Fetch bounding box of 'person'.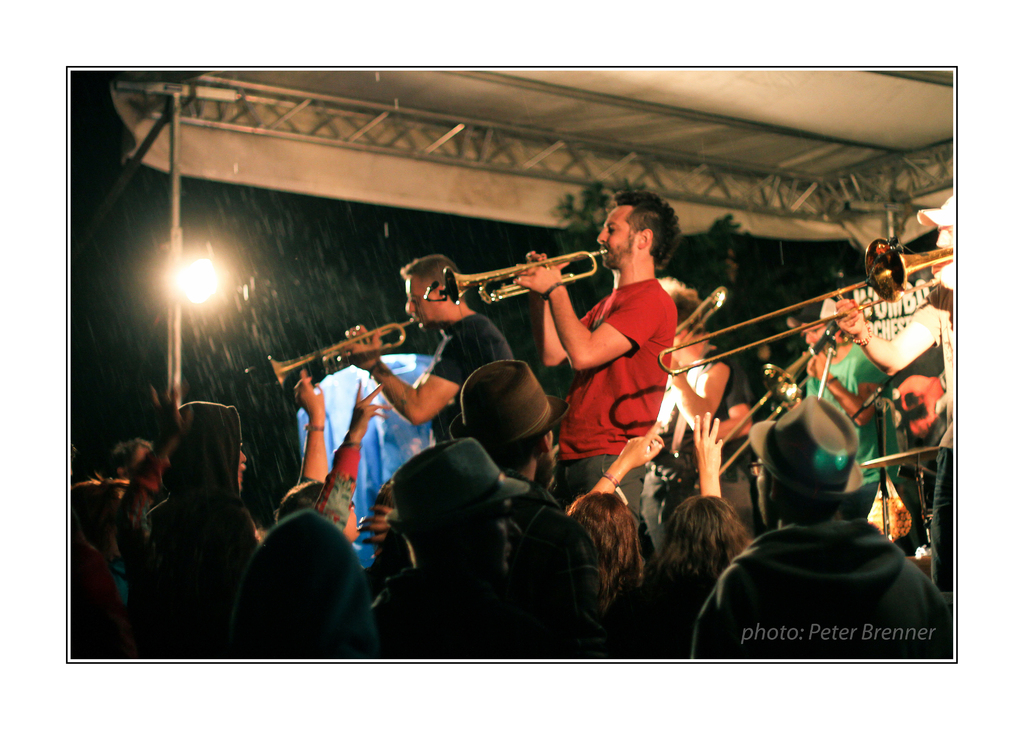
Bbox: 659/339/749/478.
